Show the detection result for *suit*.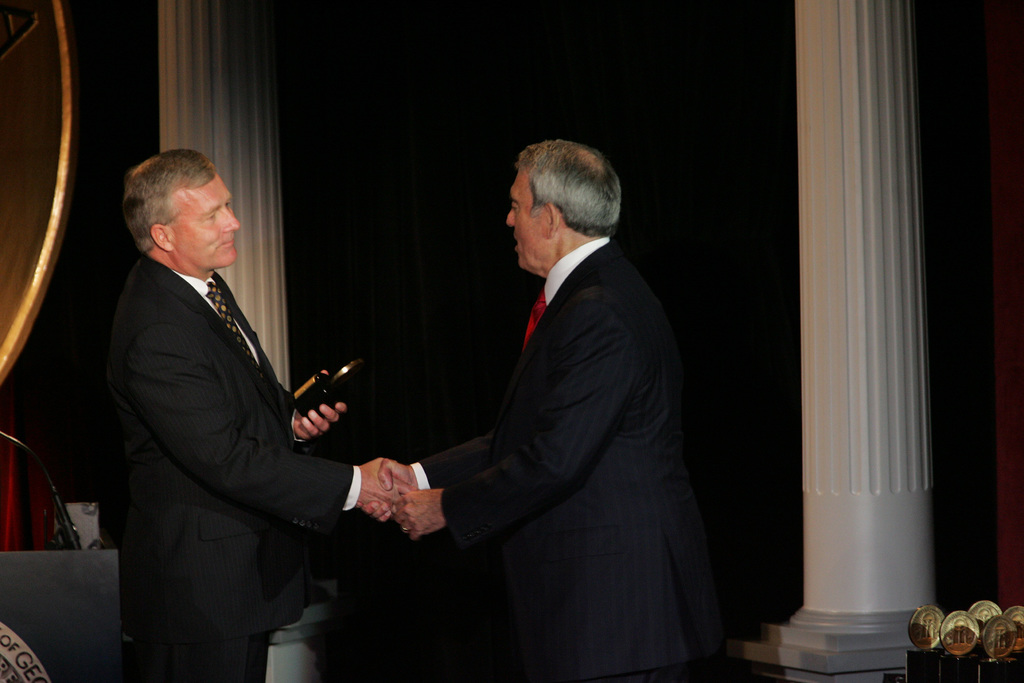
(left=100, top=252, right=365, bottom=682).
